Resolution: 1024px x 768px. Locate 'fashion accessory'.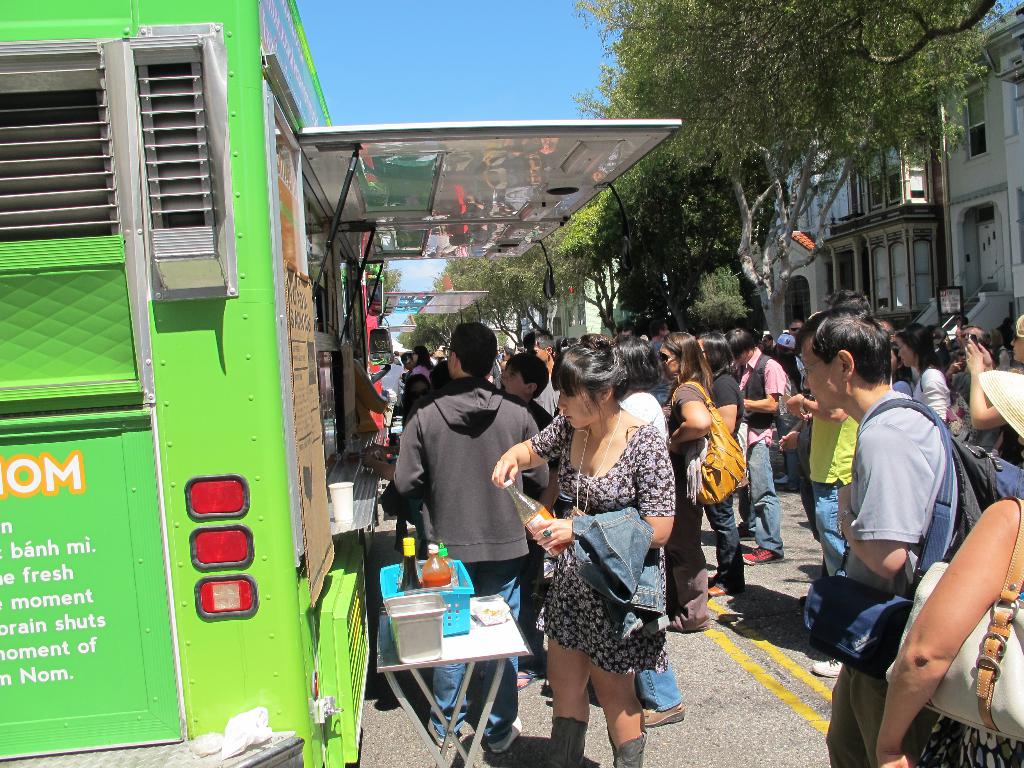
[961, 331, 972, 338].
